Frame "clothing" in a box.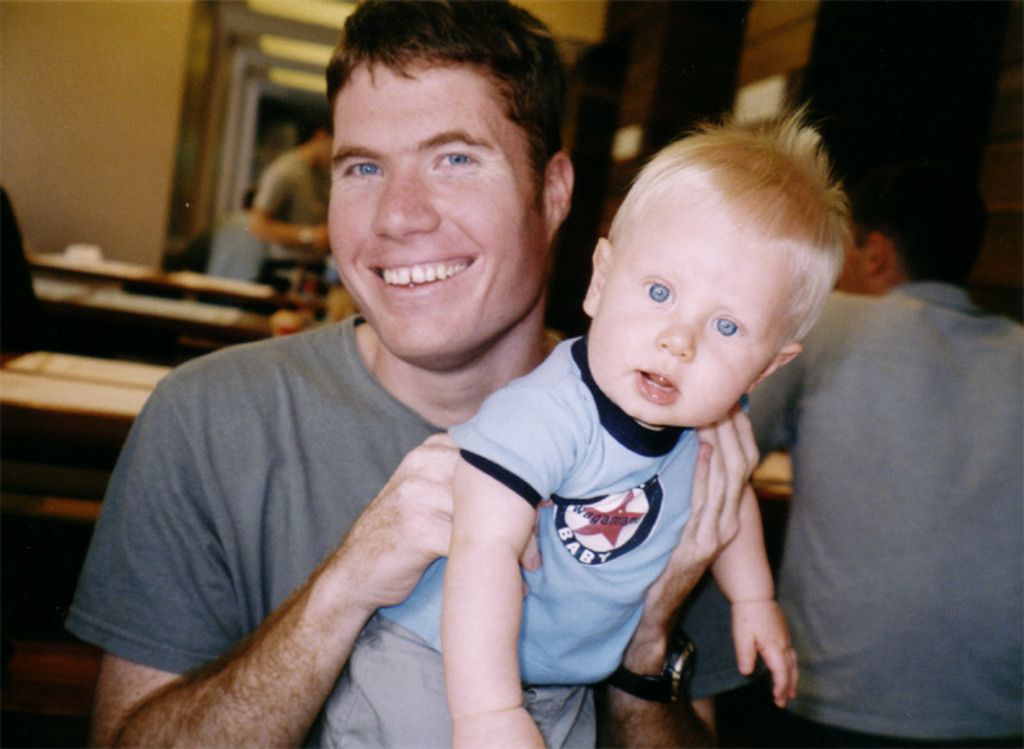
(246,149,321,271).
